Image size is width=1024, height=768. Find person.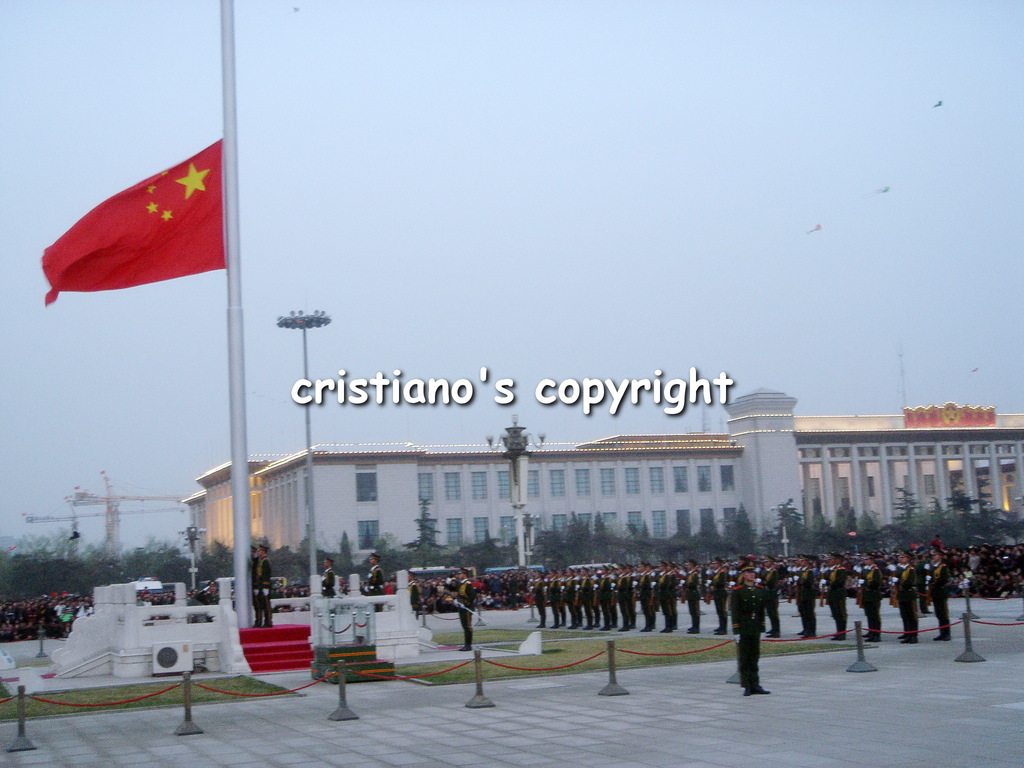
crop(191, 582, 223, 619).
